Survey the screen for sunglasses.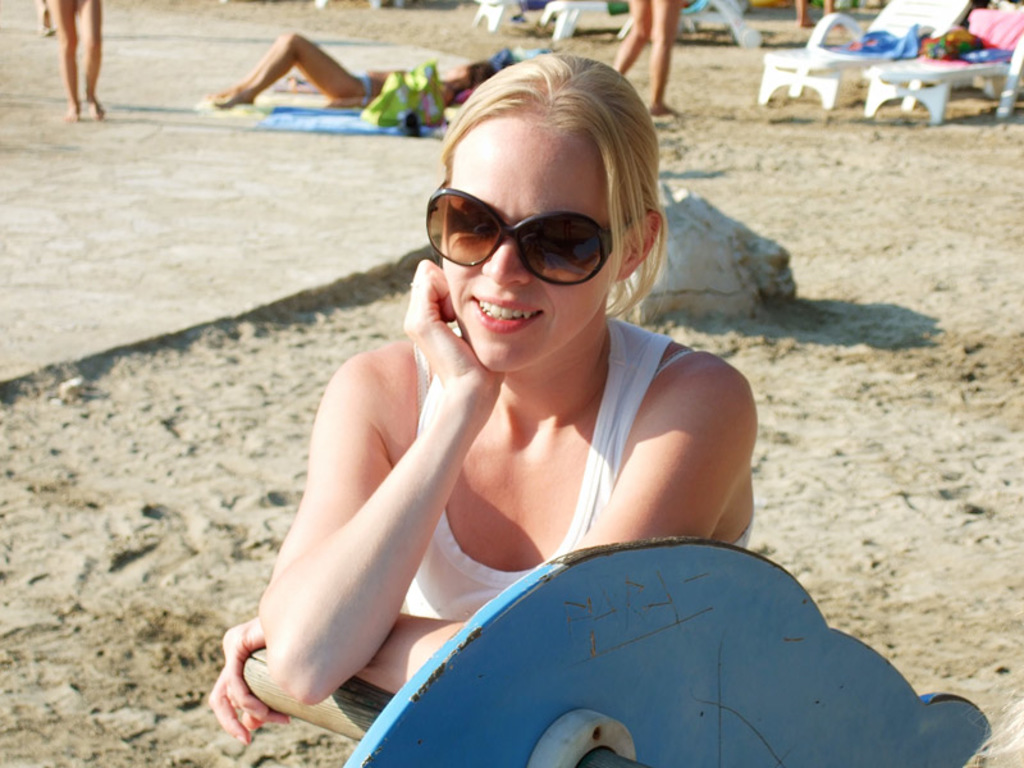
Survey found: bbox=(425, 179, 612, 285).
